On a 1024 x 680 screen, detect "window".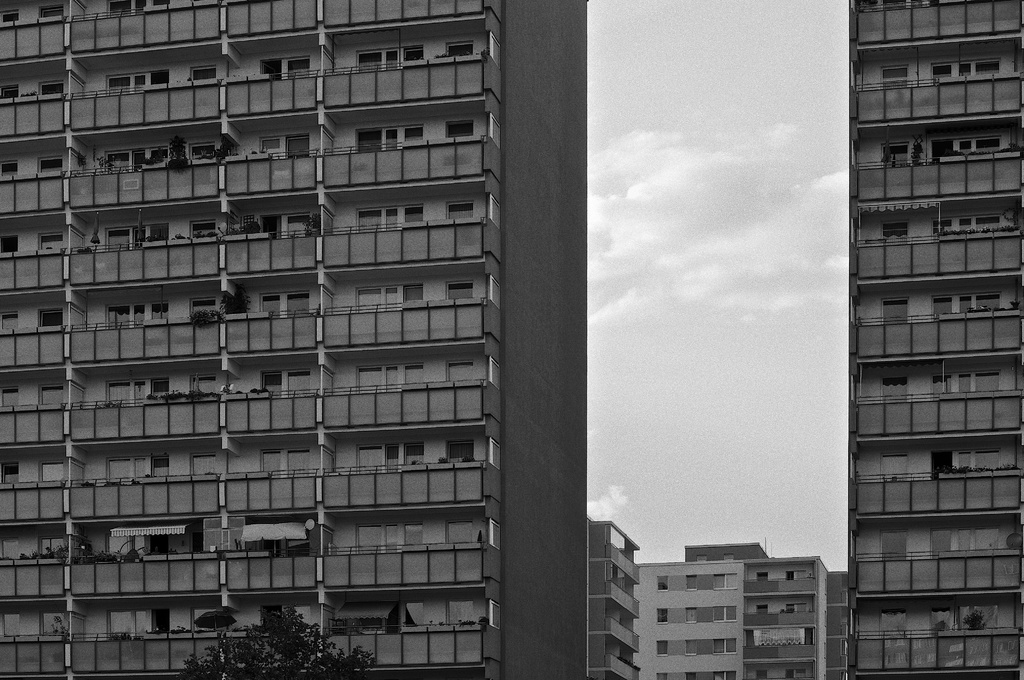
448 522 474 547.
